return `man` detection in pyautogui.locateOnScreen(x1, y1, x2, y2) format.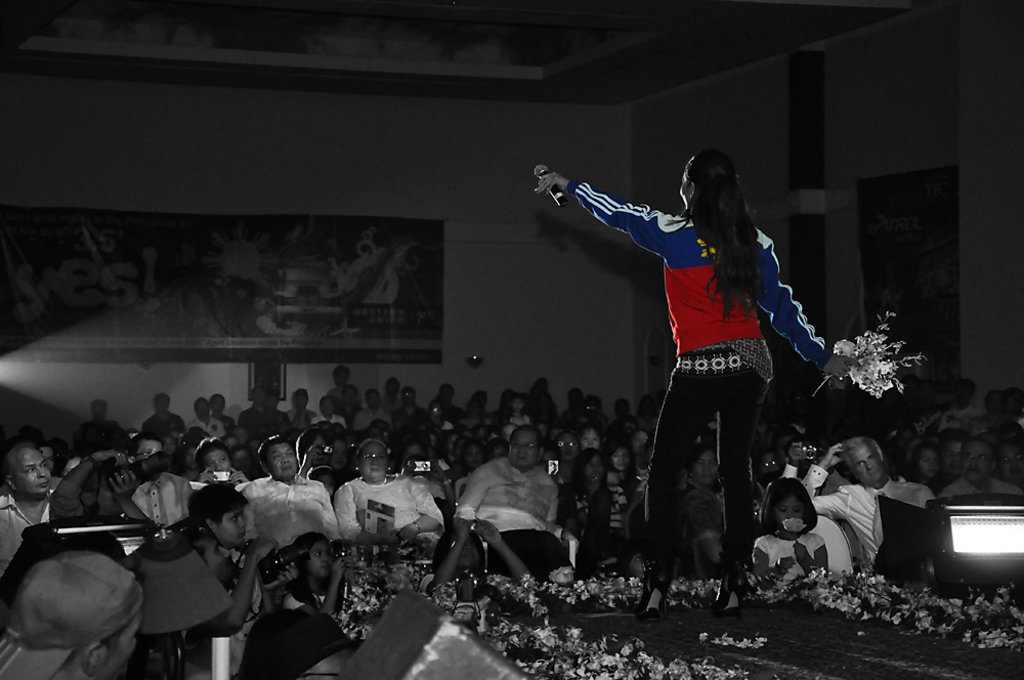
pyautogui.locateOnScreen(0, 547, 142, 679).
